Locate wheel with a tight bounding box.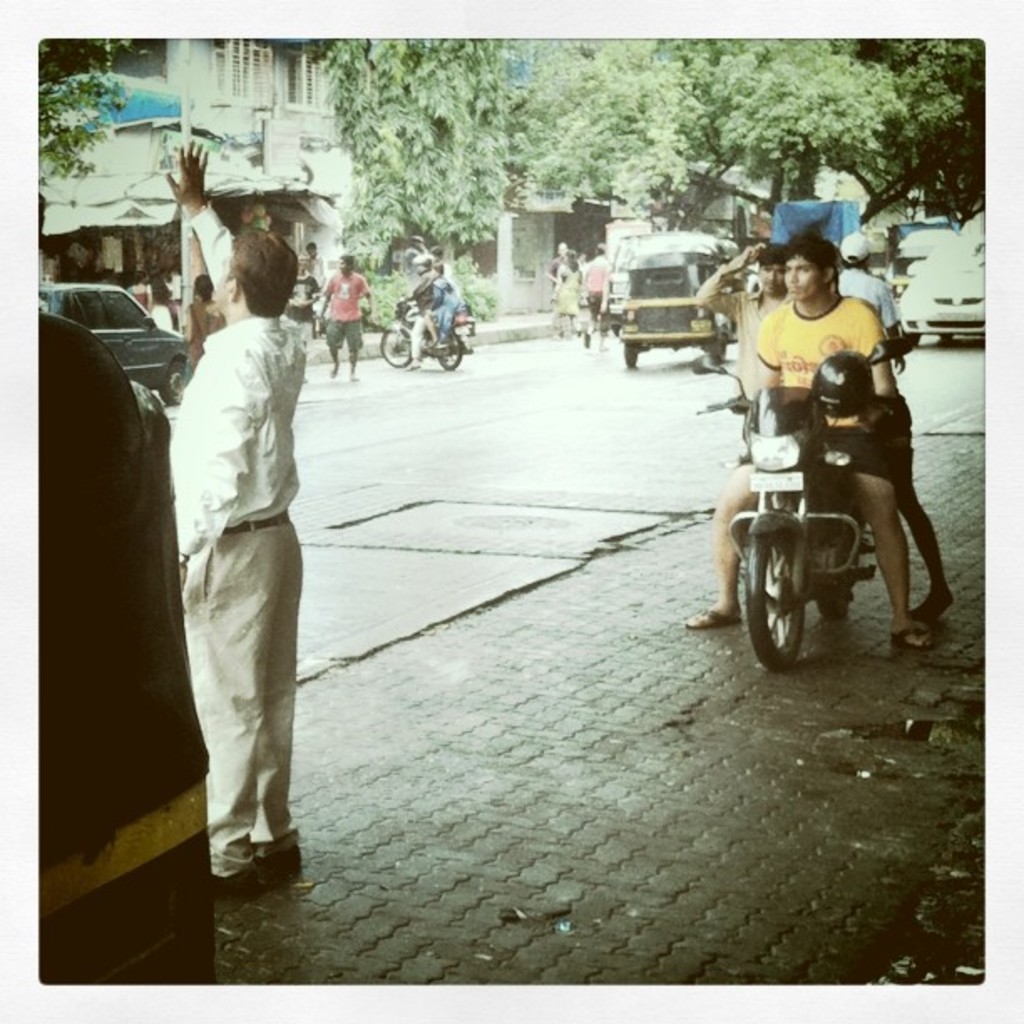
locate(706, 333, 728, 363).
